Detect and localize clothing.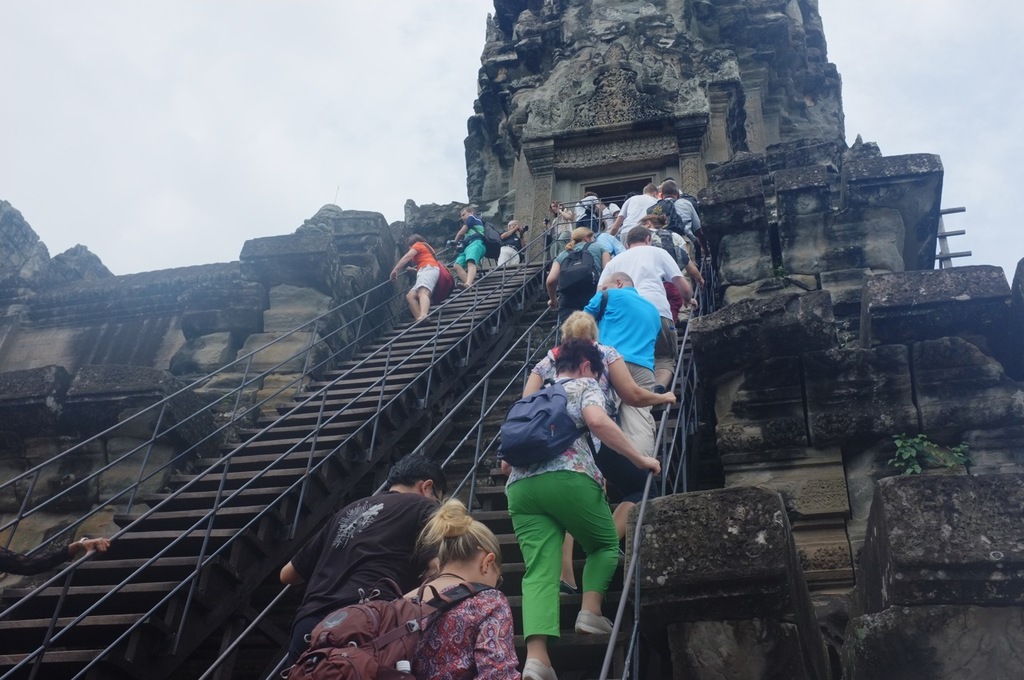
Localized at [499, 373, 621, 635].
